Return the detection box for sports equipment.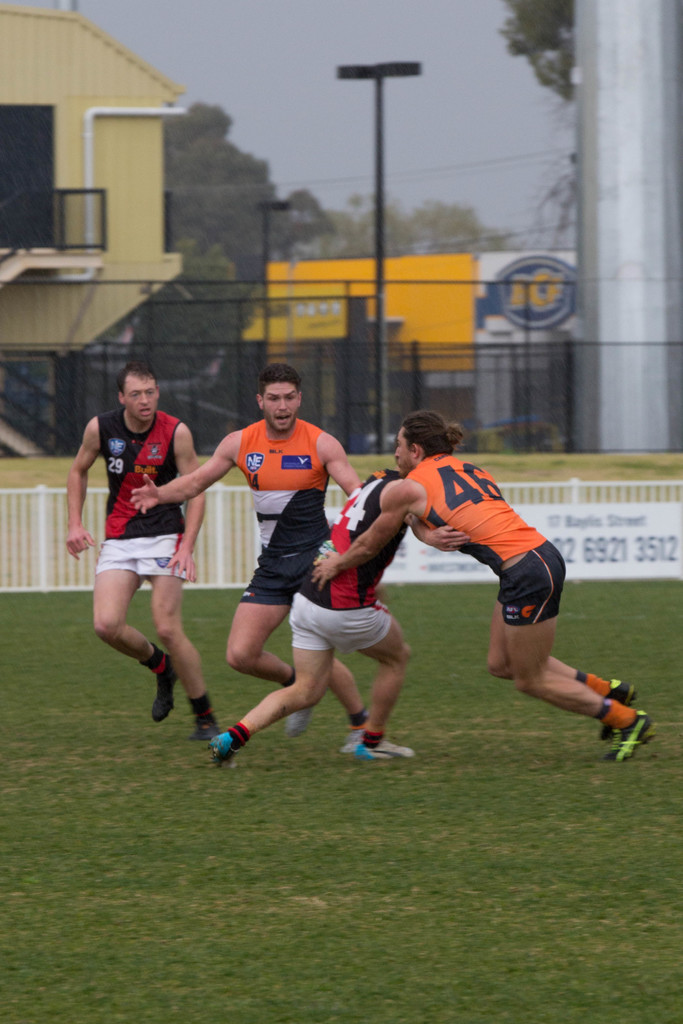
(210,732,238,769).
